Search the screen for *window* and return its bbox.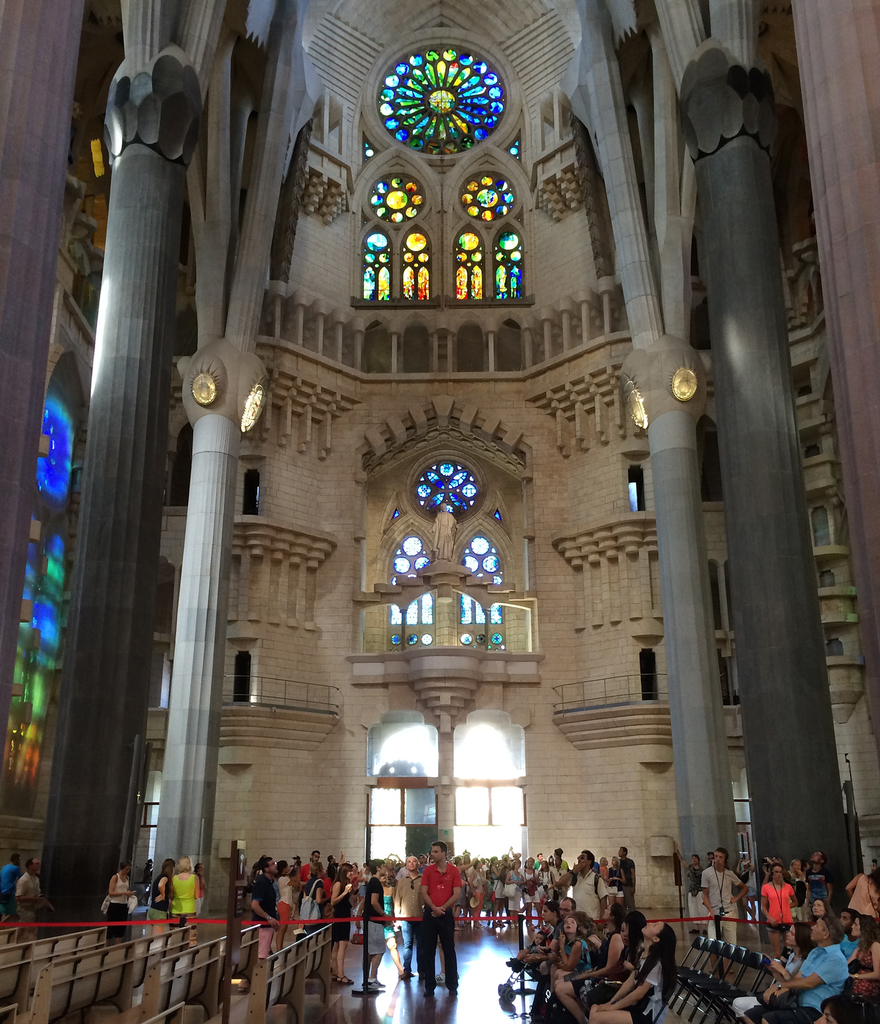
Found: 810 502 847 552.
